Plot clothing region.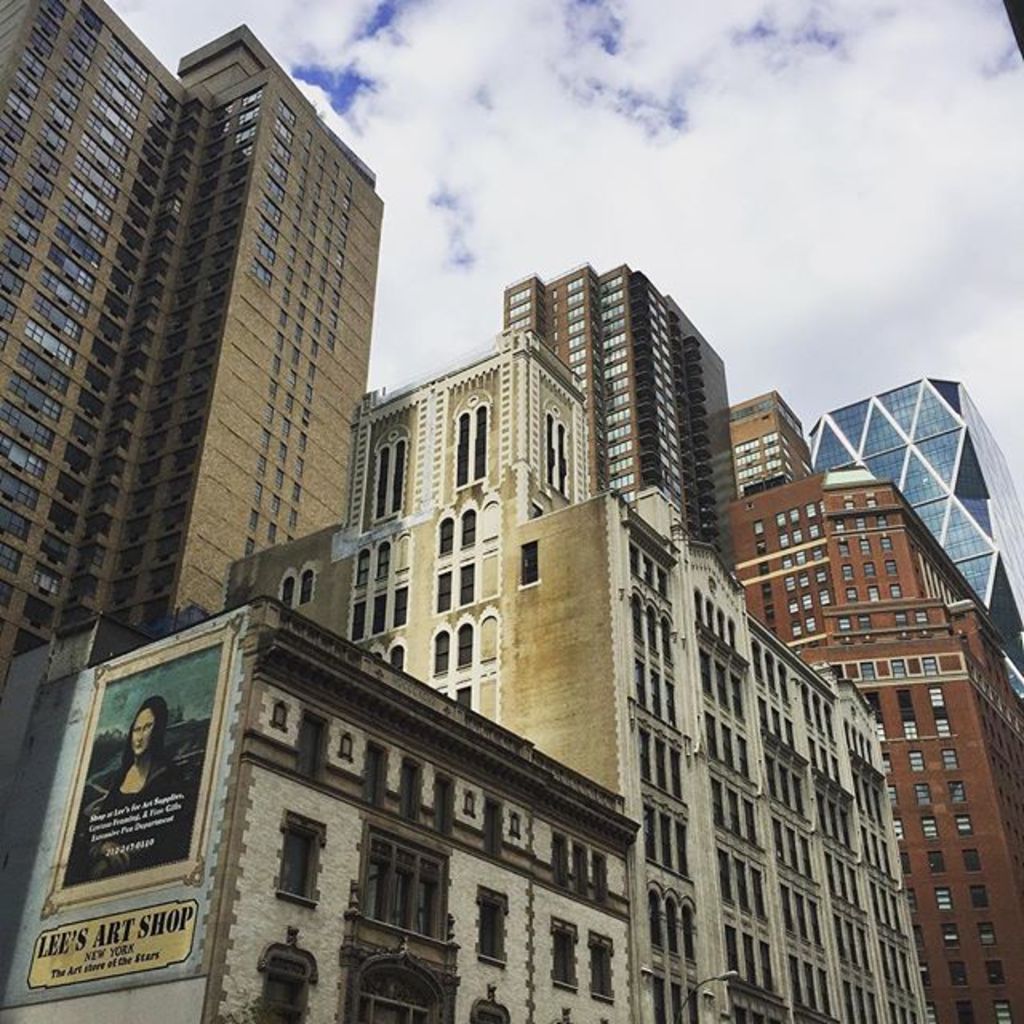
Plotted at [104, 758, 186, 800].
